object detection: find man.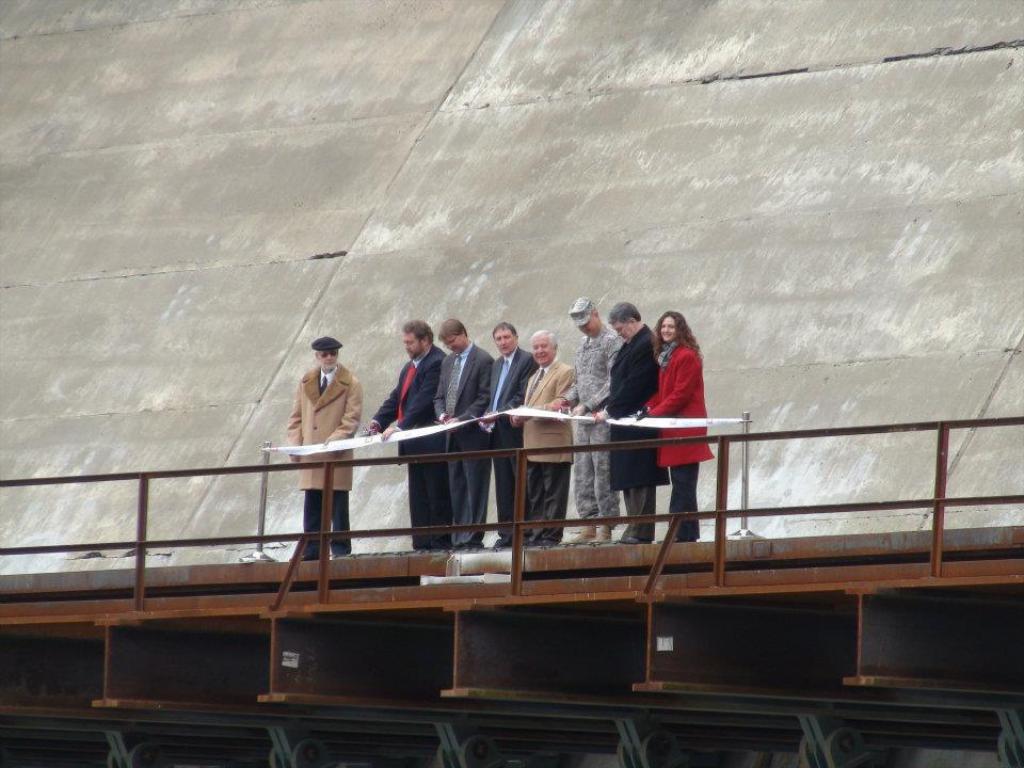
box(433, 317, 494, 545).
